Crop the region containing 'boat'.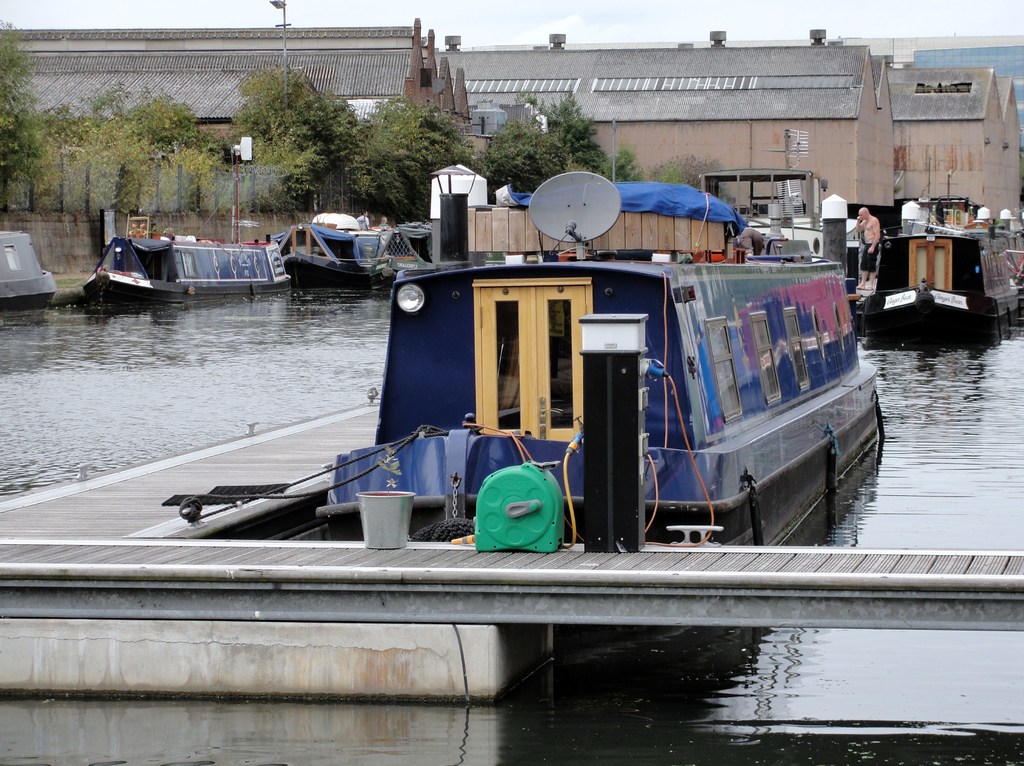
Crop region: <bbox>287, 166, 943, 552</bbox>.
